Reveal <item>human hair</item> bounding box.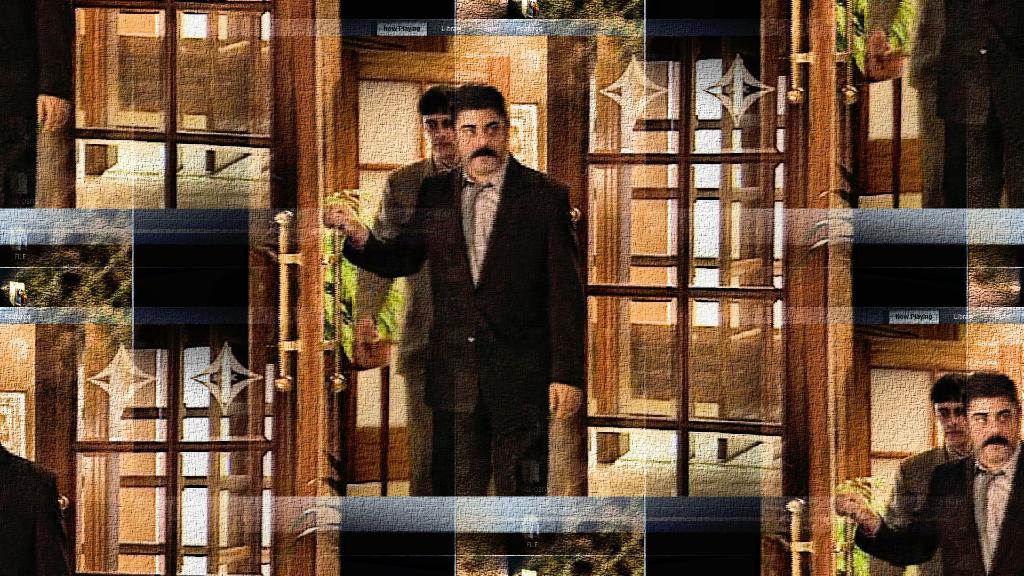
Revealed: select_region(929, 371, 967, 404).
